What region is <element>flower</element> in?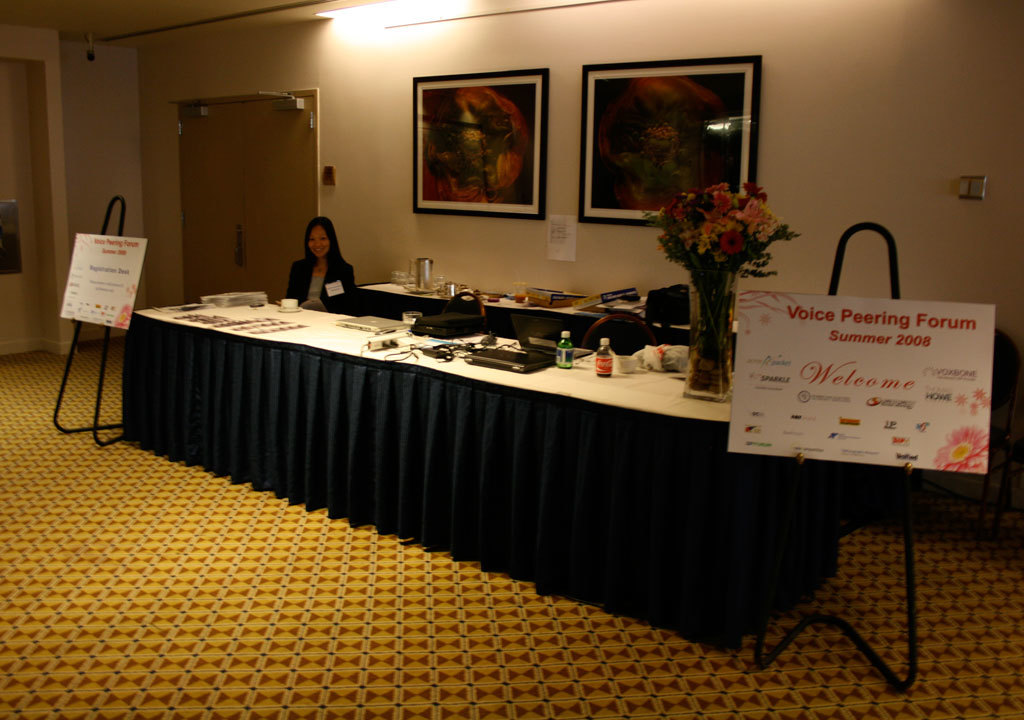
locate(980, 397, 990, 405).
